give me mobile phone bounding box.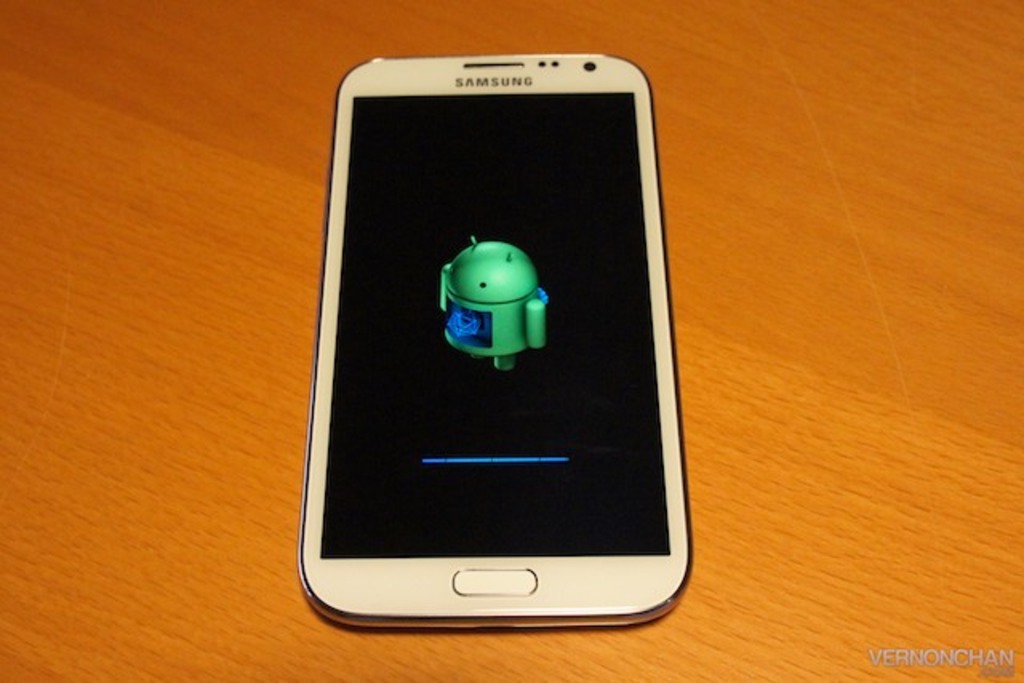
(x1=290, y1=53, x2=686, y2=645).
